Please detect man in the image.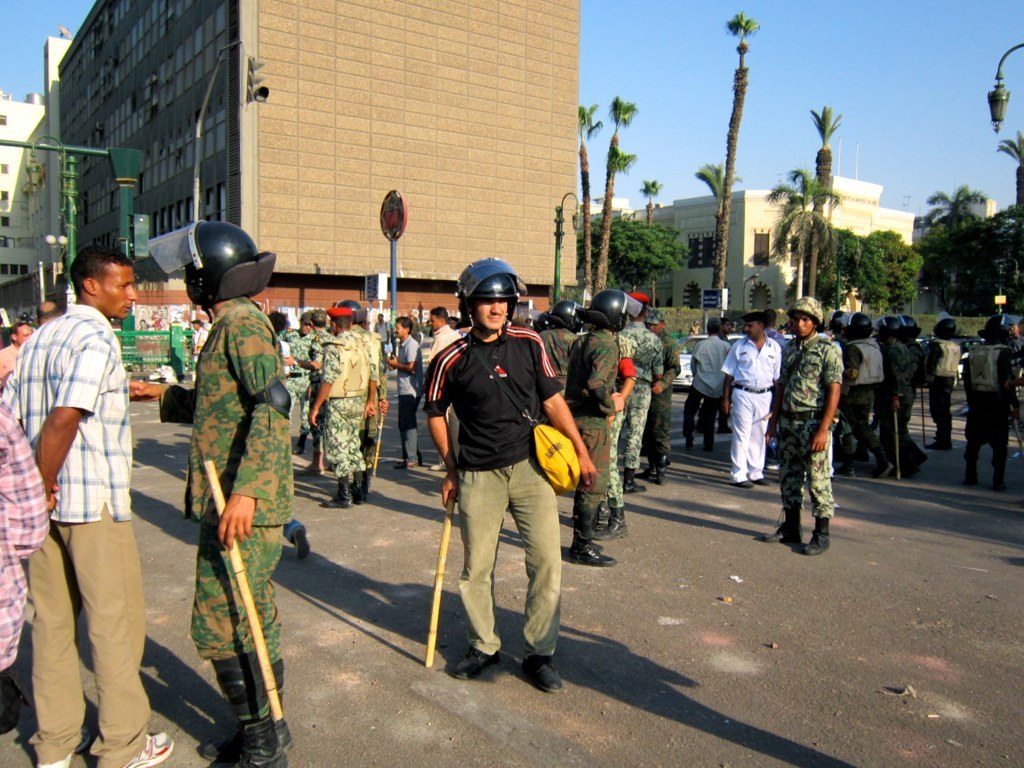
bbox=[308, 305, 335, 479].
